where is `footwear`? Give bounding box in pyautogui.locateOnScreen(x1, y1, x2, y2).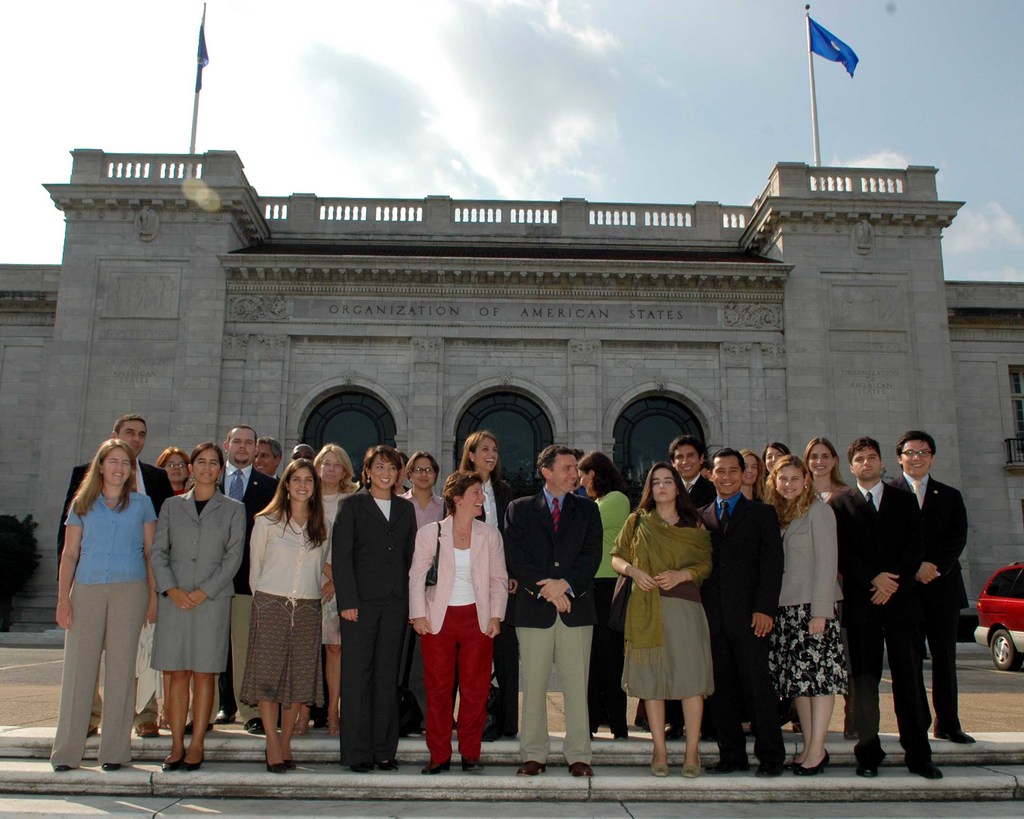
pyautogui.locateOnScreen(681, 750, 701, 780).
